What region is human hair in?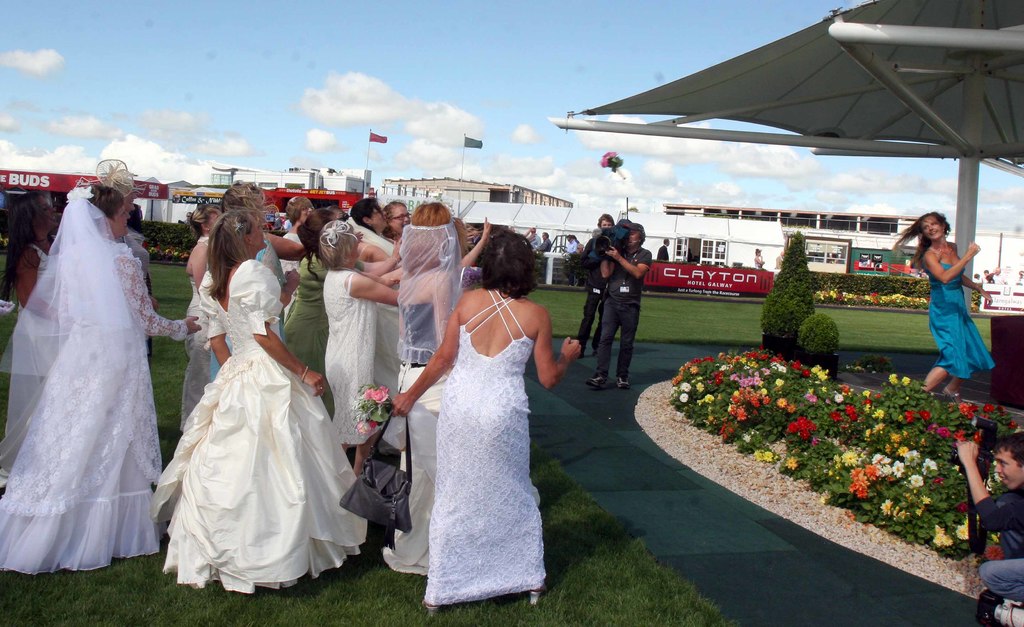
crop(188, 205, 219, 233).
